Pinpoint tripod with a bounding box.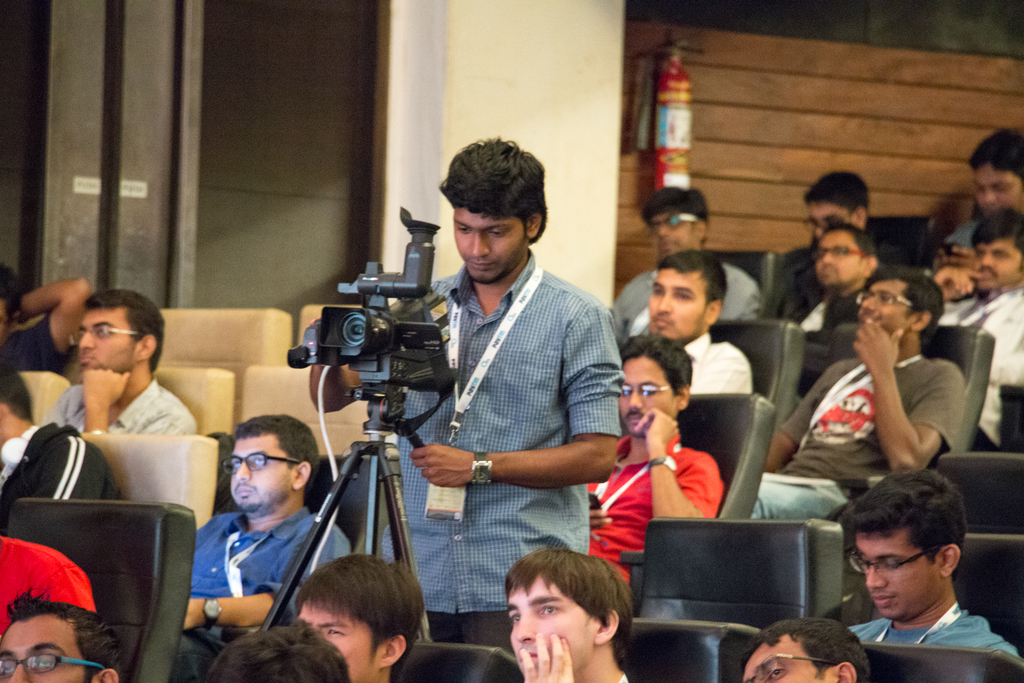
(263, 324, 464, 660).
